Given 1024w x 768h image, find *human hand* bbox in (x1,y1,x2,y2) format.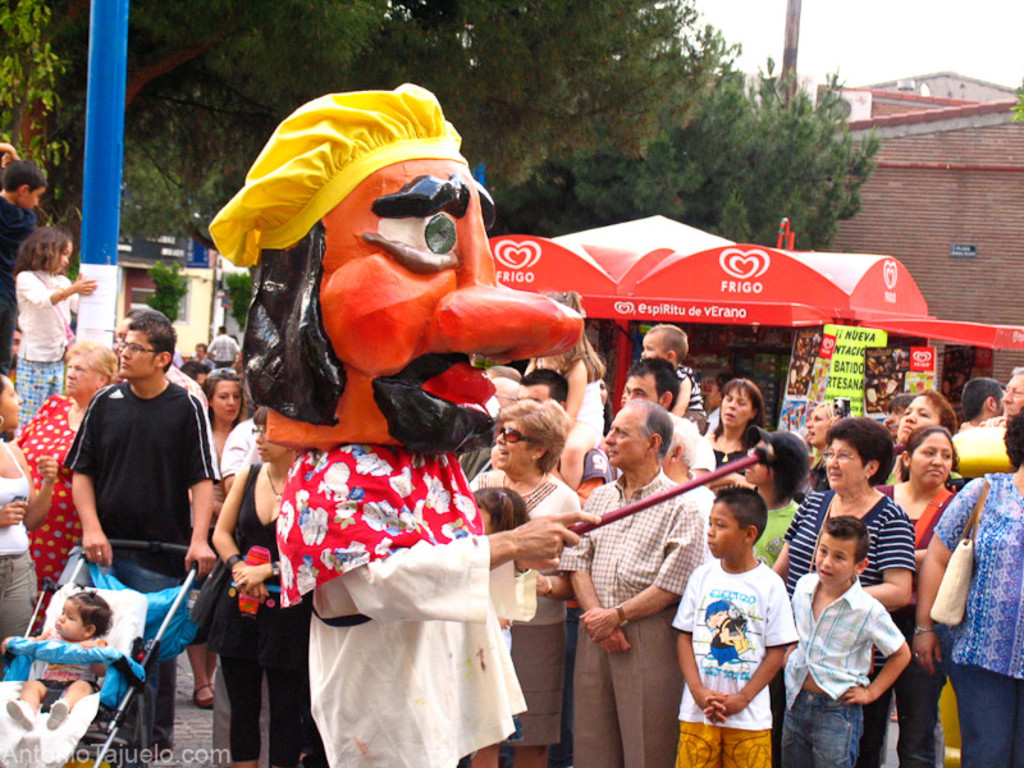
(78,636,97,652).
